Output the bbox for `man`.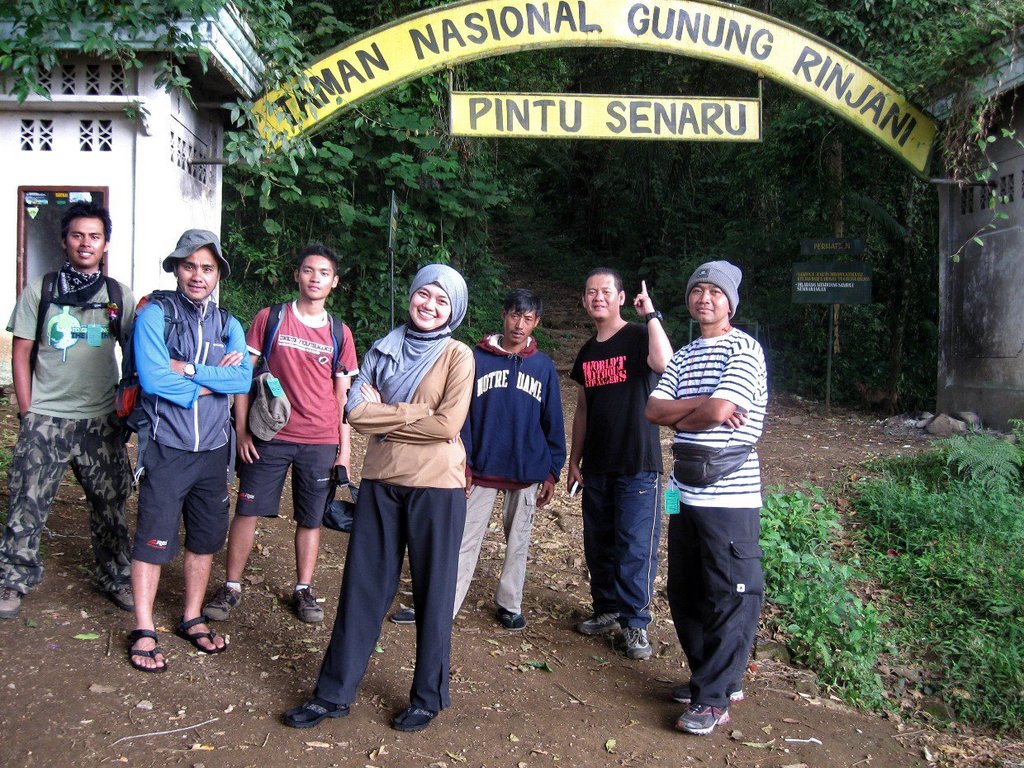
detection(386, 285, 563, 629).
